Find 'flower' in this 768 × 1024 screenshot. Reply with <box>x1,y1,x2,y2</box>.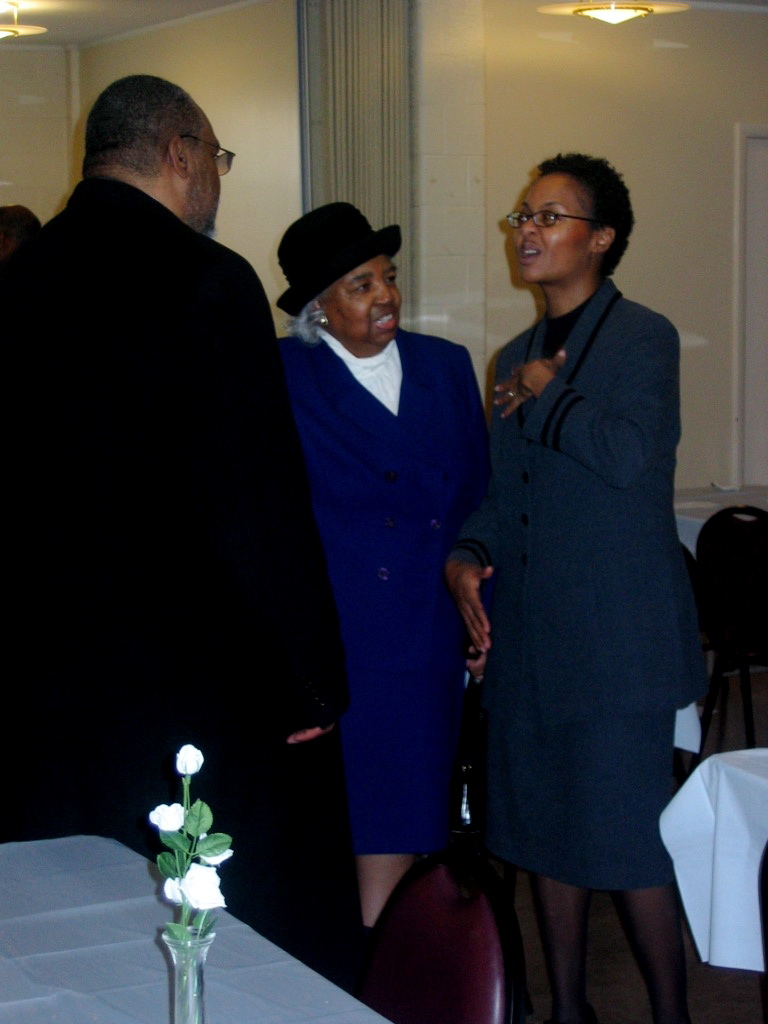
<box>168,878,189,908</box>.
